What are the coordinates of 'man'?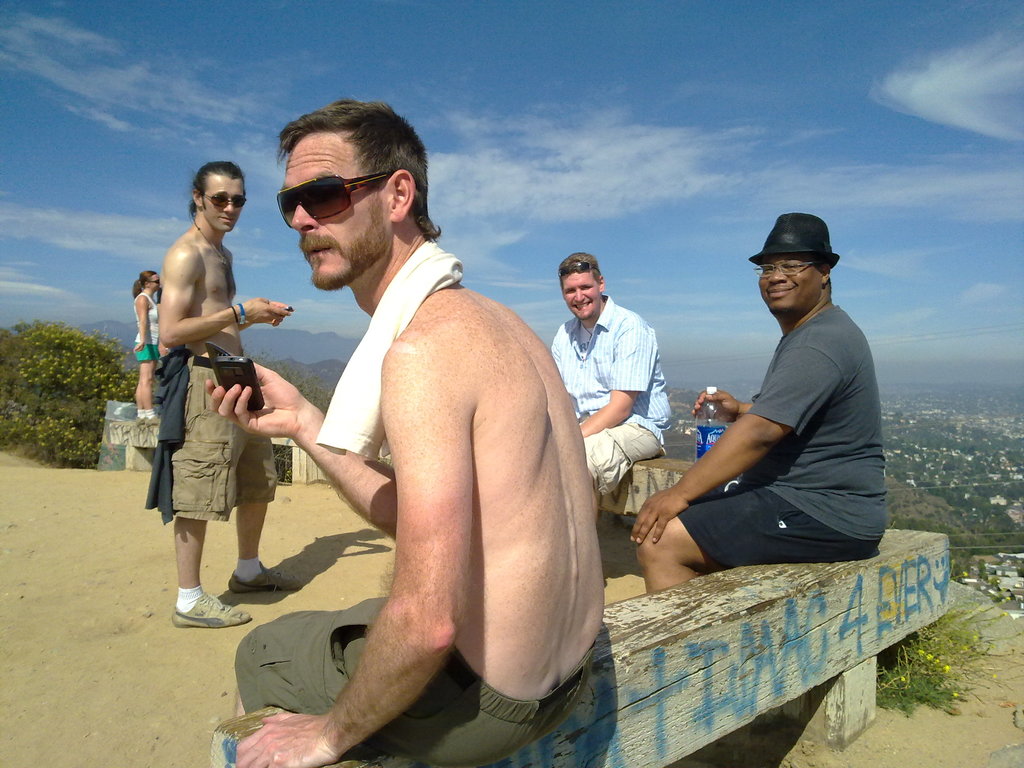
crop(141, 165, 293, 632).
